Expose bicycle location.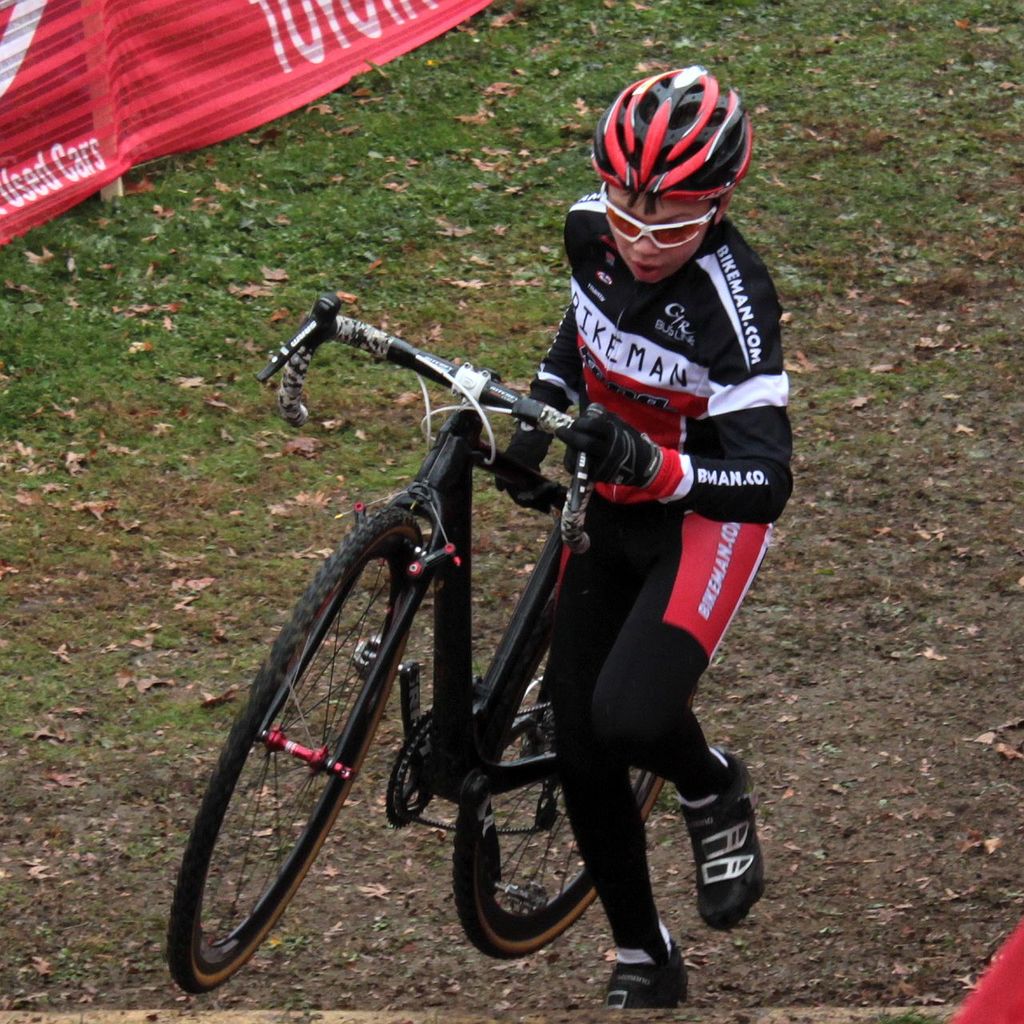
Exposed at rect(164, 284, 770, 996).
